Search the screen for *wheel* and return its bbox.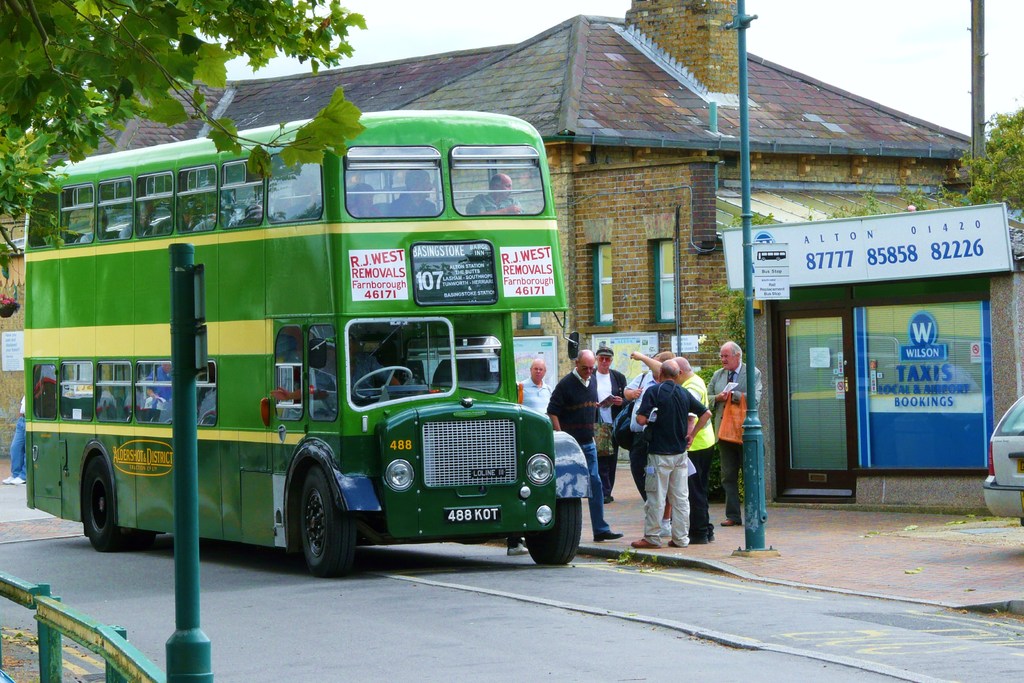
Found: <region>525, 496, 580, 562</region>.
